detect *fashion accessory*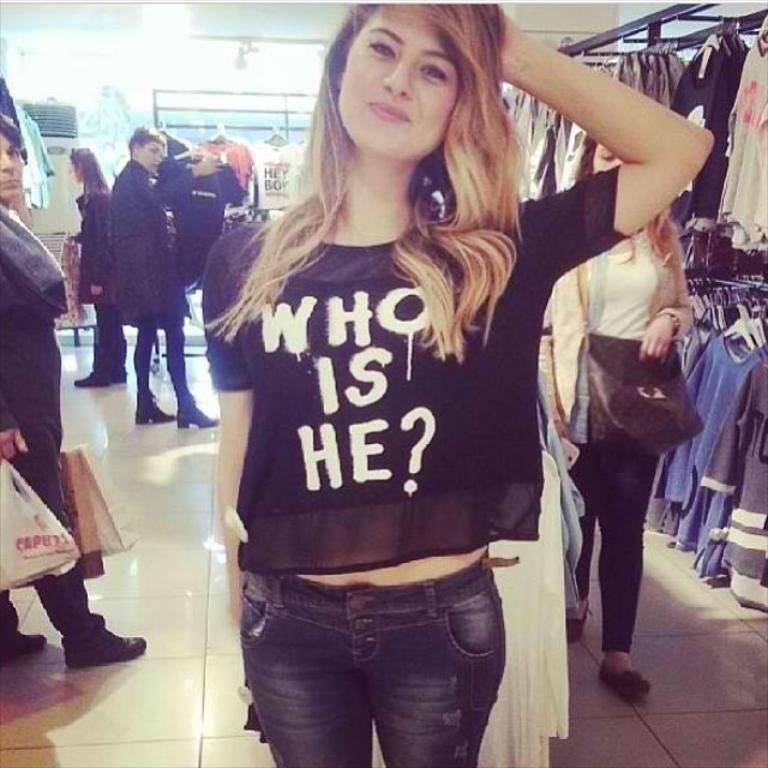
Rect(59, 626, 146, 672)
